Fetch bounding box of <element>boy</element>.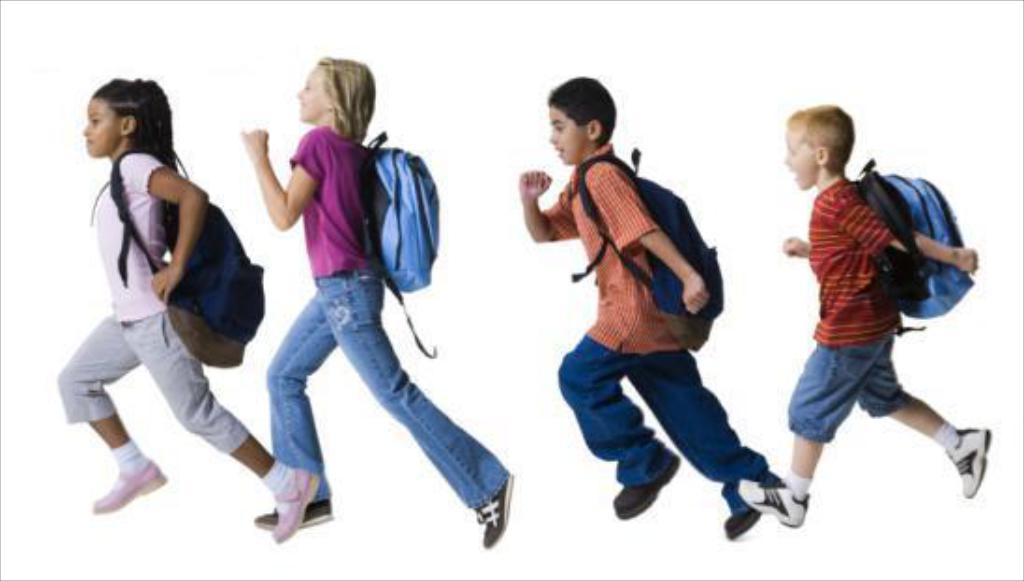
Bbox: 512,110,789,527.
